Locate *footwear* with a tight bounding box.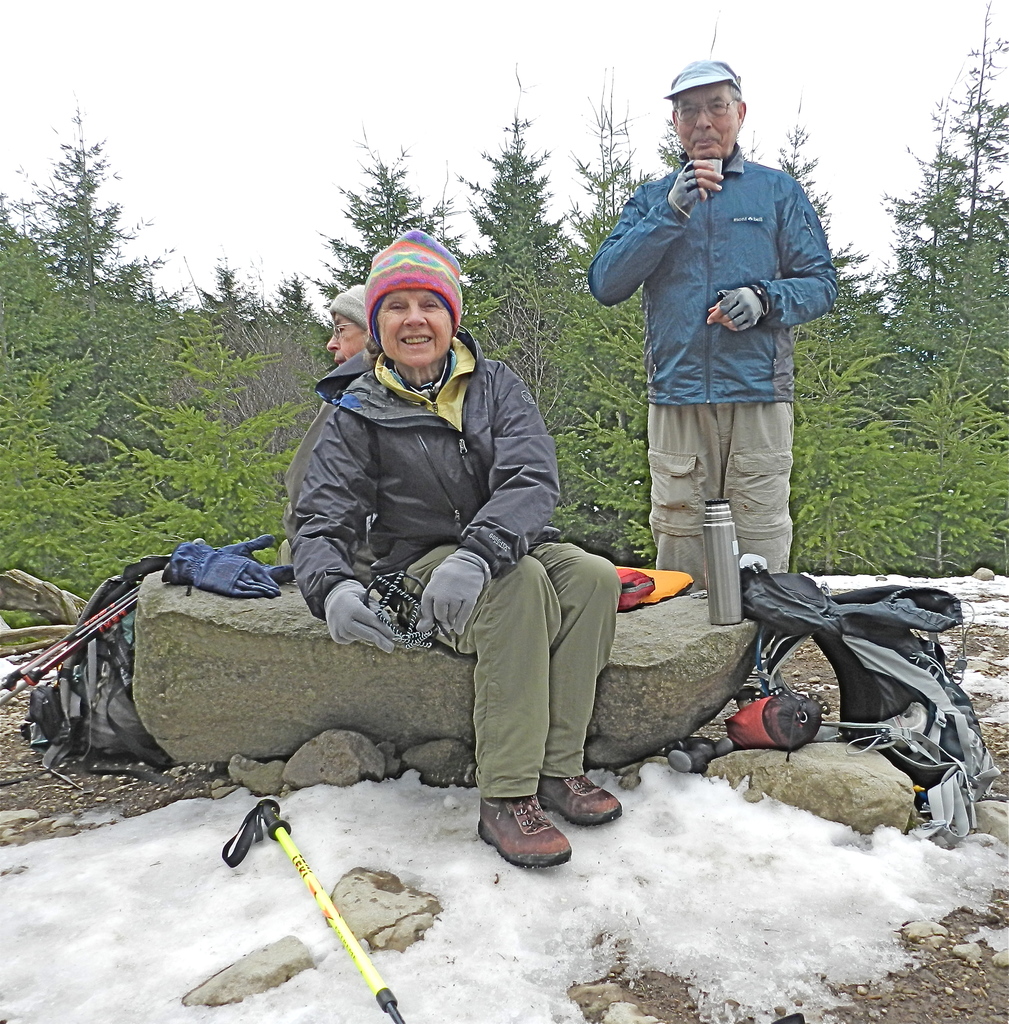
select_region(486, 795, 593, 883).
